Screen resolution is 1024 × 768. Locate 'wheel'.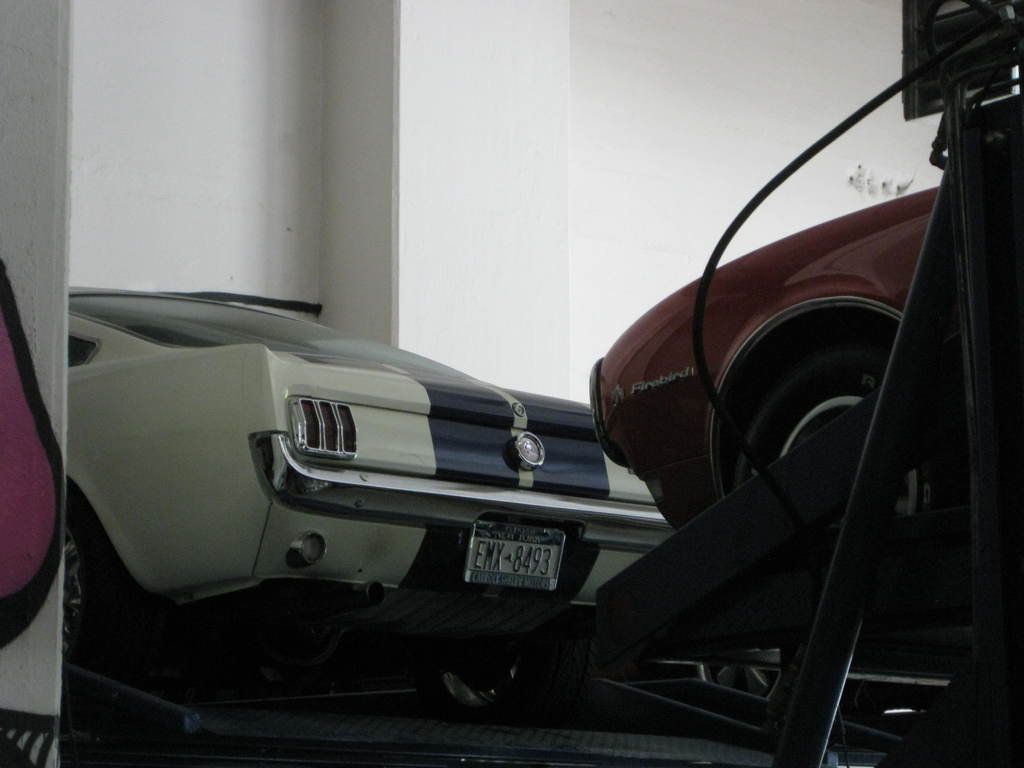
415,638,580,723.
